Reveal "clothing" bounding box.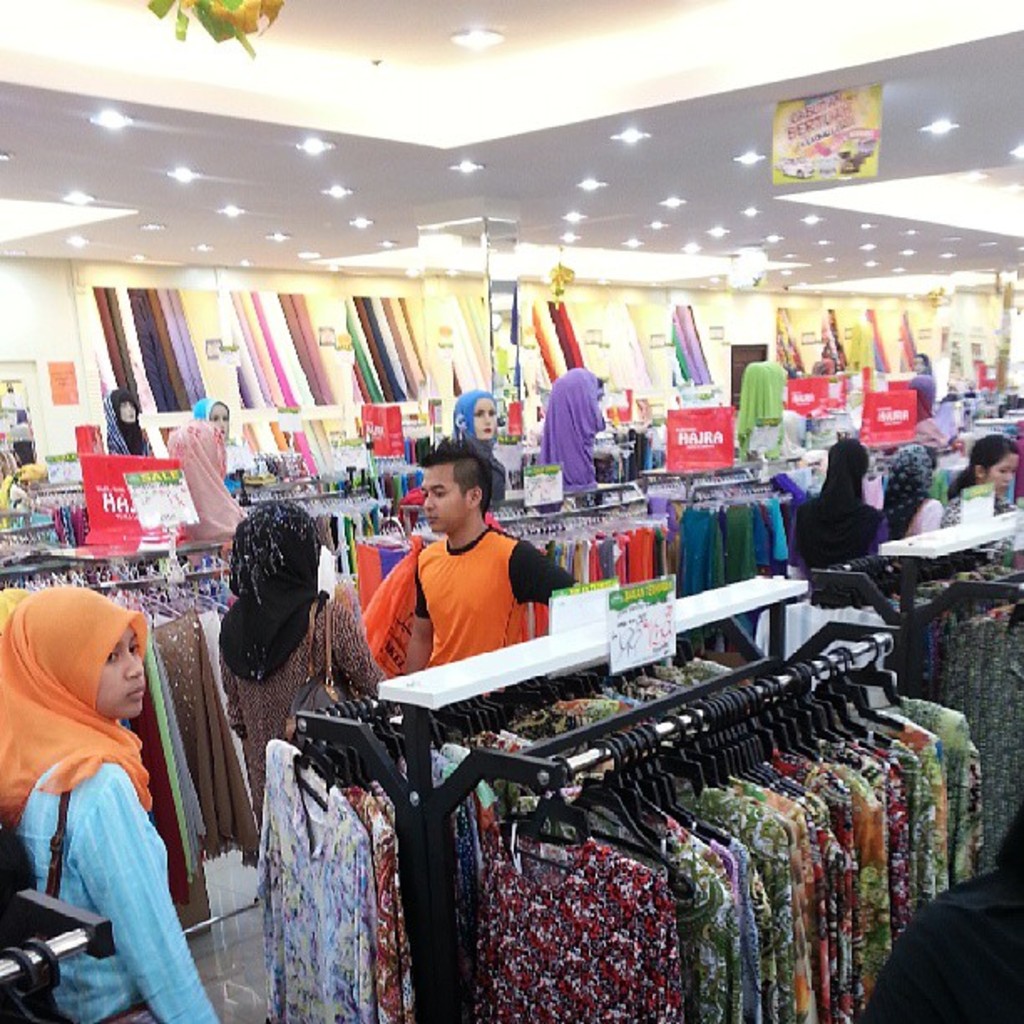
Revealed: [458, 373, 500, 475].
